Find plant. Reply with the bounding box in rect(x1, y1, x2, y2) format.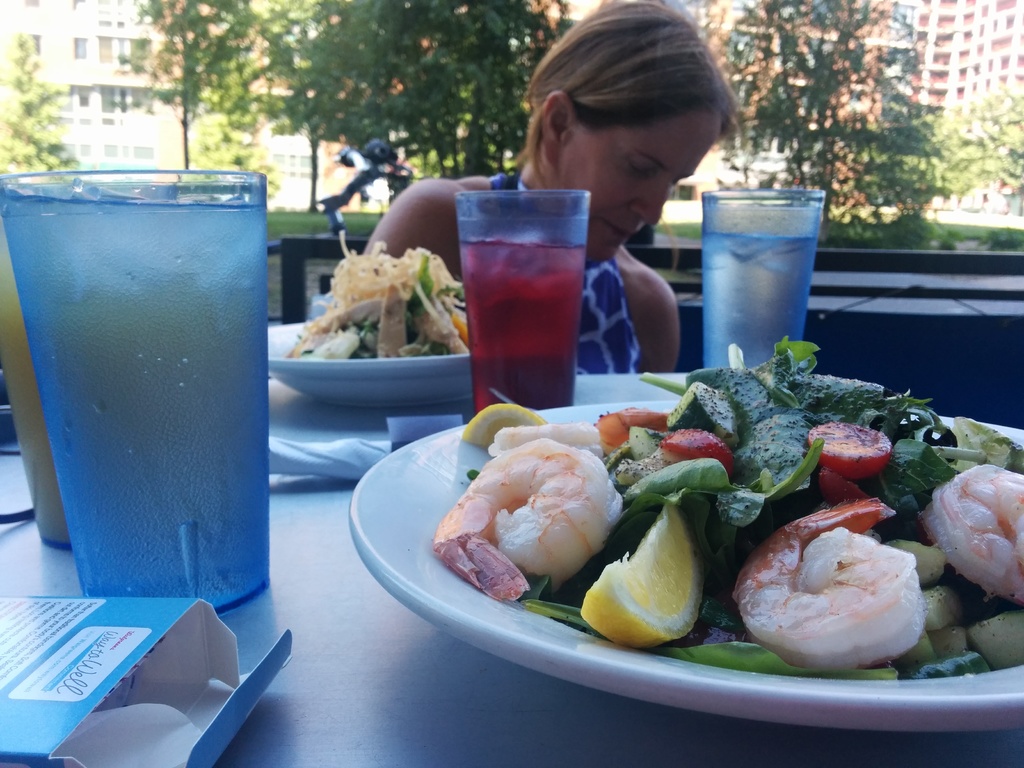
rect(940, 220, 972, 262).
